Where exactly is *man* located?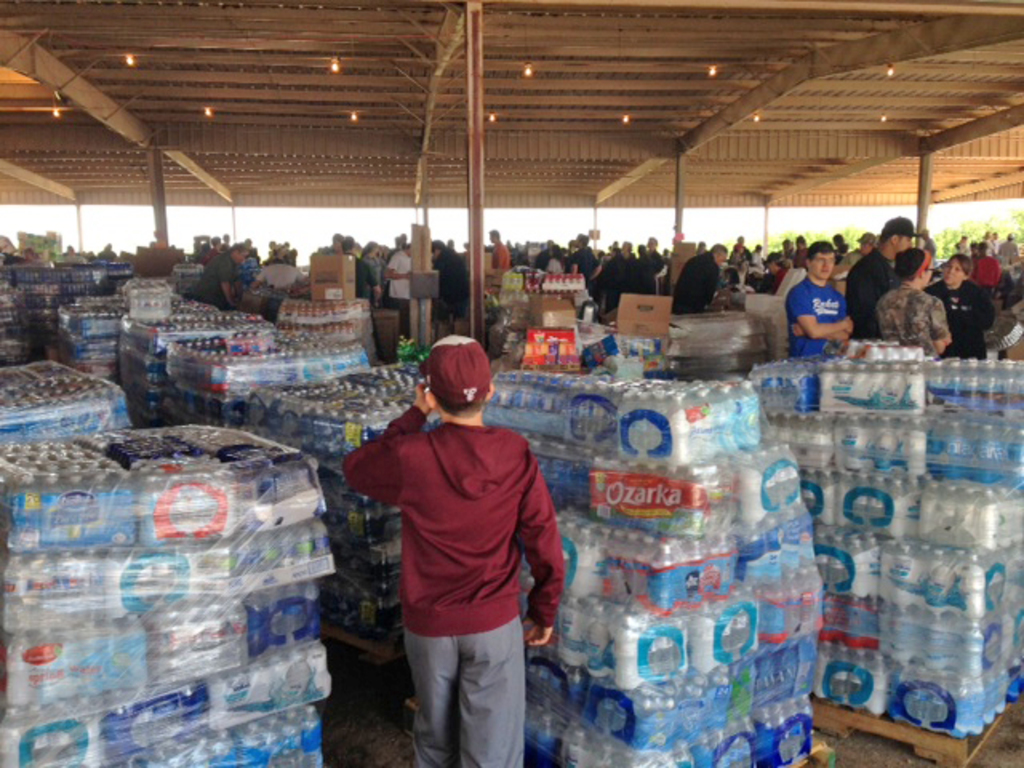
Its bounding box is <region>728, 232, 752, 267</region>.
